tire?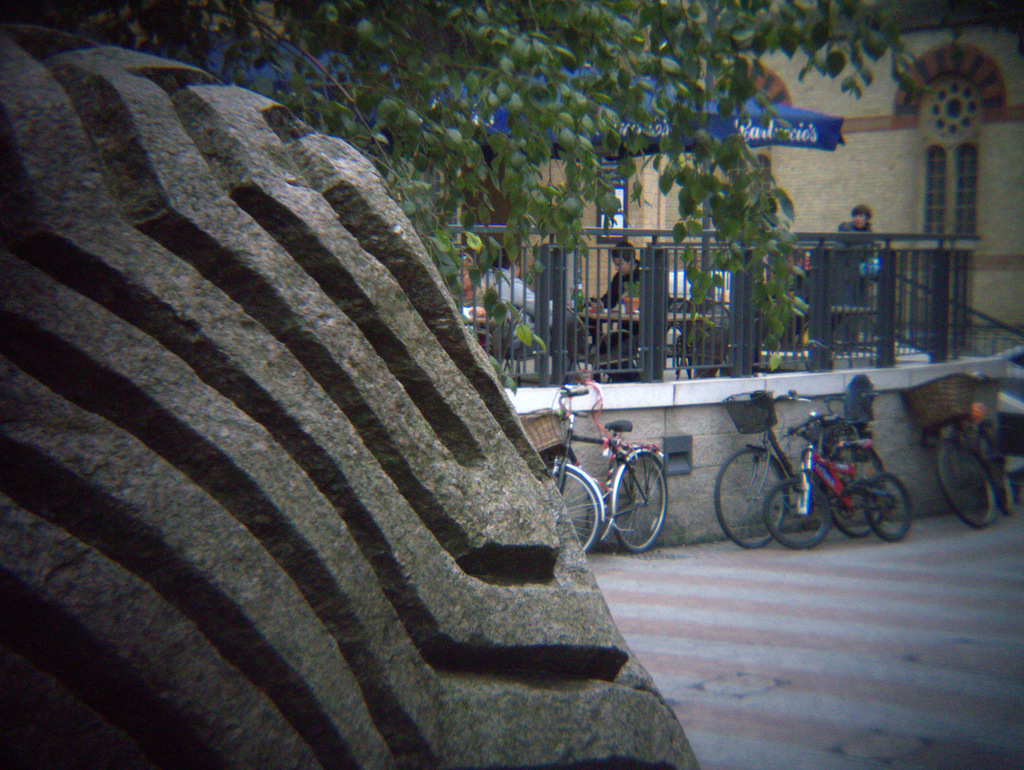
(993, 451, 1016, 511)
